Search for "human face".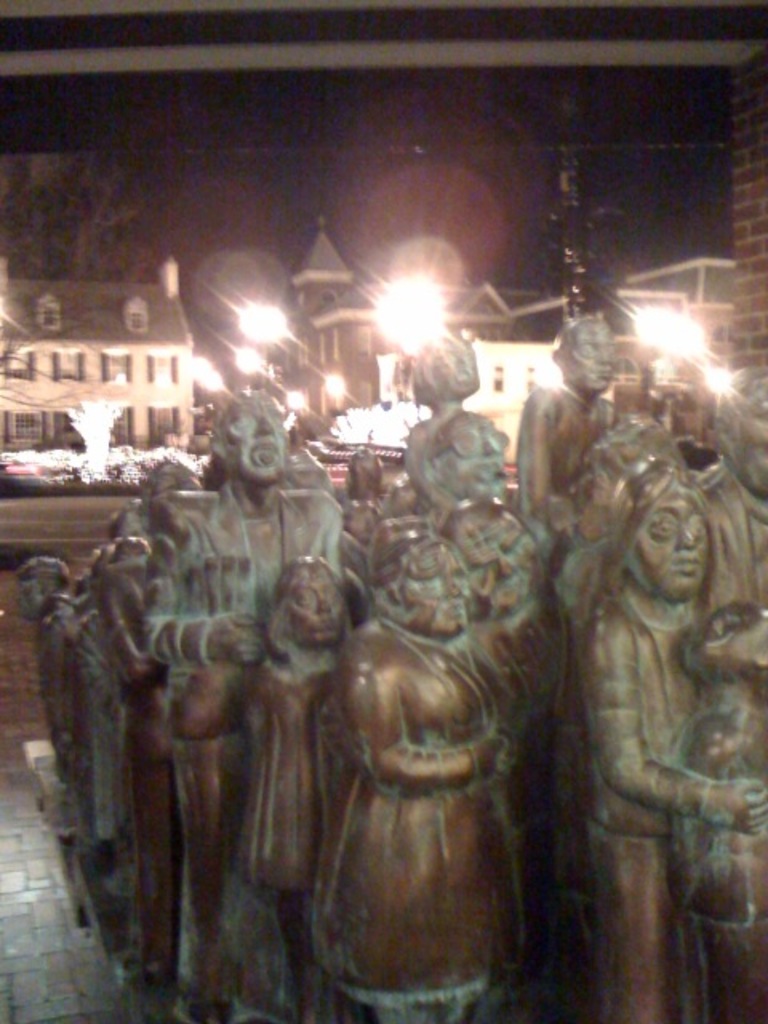
Found at locate(565, 322, 614, 394).
